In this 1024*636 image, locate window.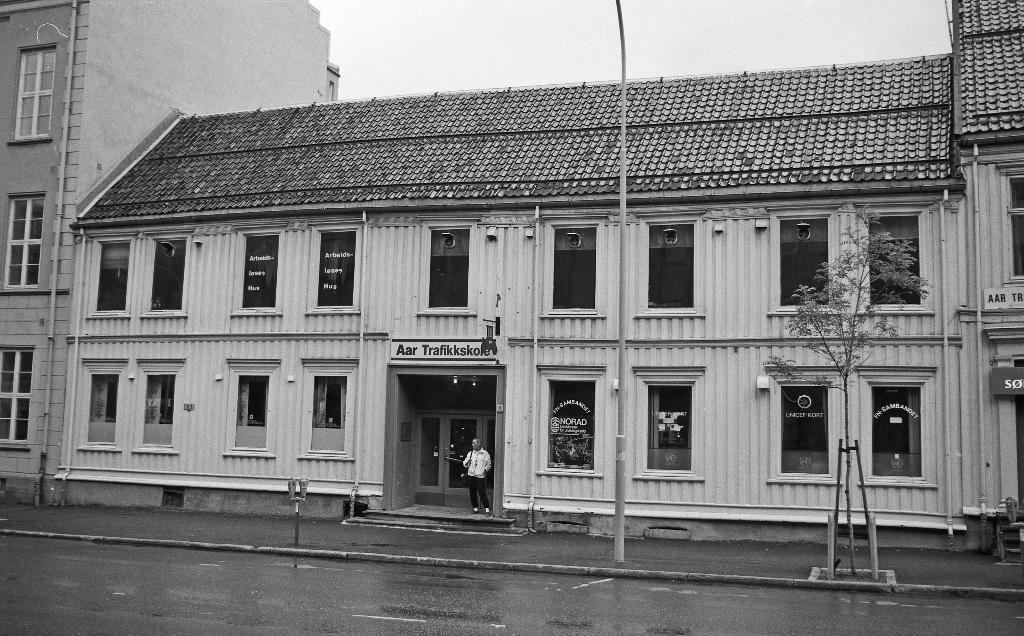
Bounding box: {"x1": 643, "y1": 386, "x2": 710, "y2": 473}.
